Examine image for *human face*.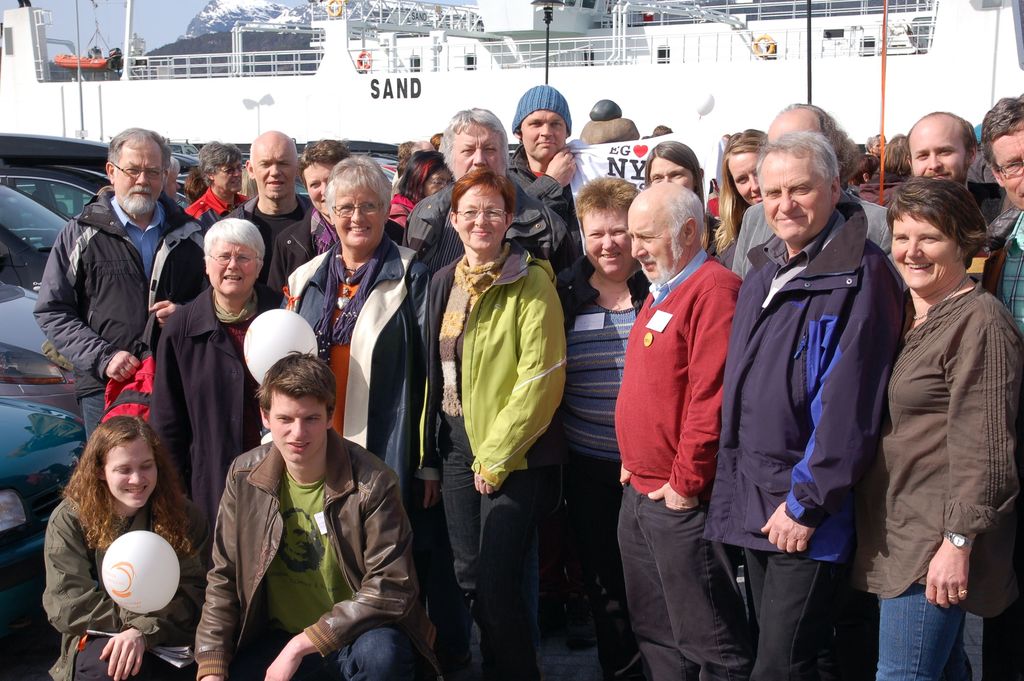
Examination result: bbox(115, 142, 162, 215).
